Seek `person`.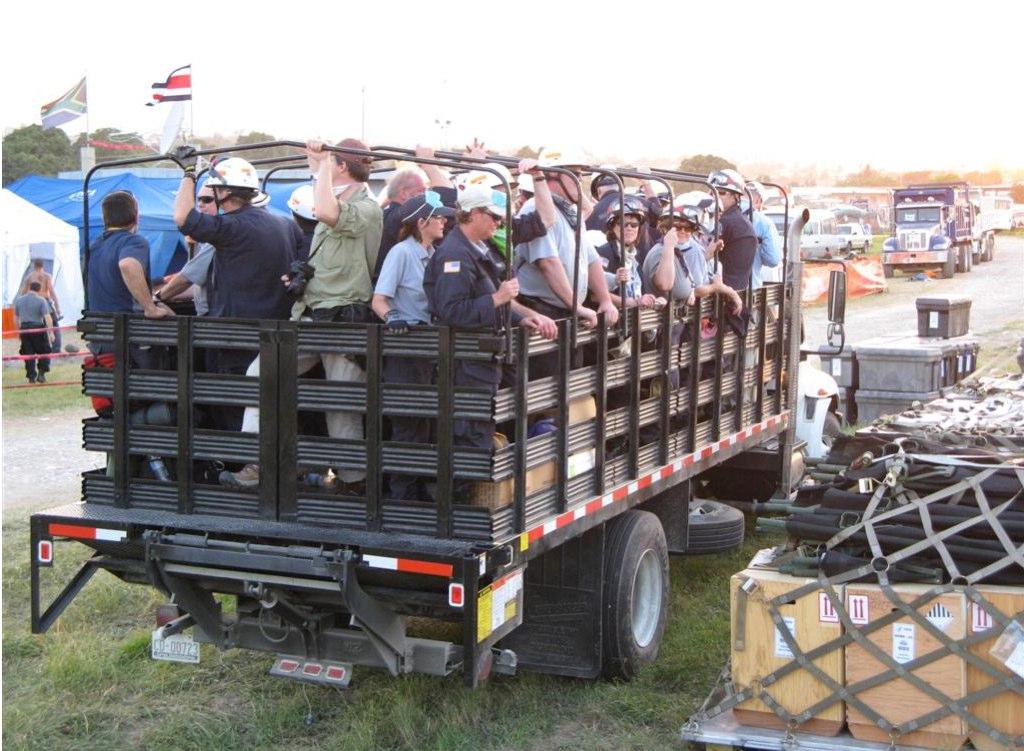
<bbox>713, 171, 758, 307</bbox>.
